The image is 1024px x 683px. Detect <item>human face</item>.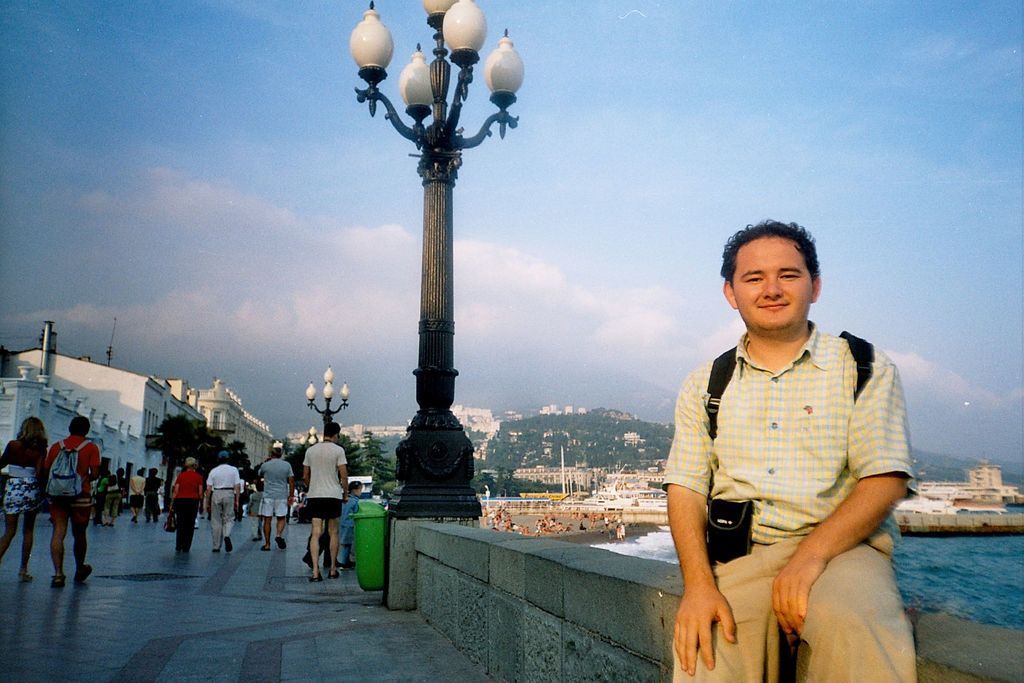
Detection: left=735, top=239, right=814, bottom=329.
